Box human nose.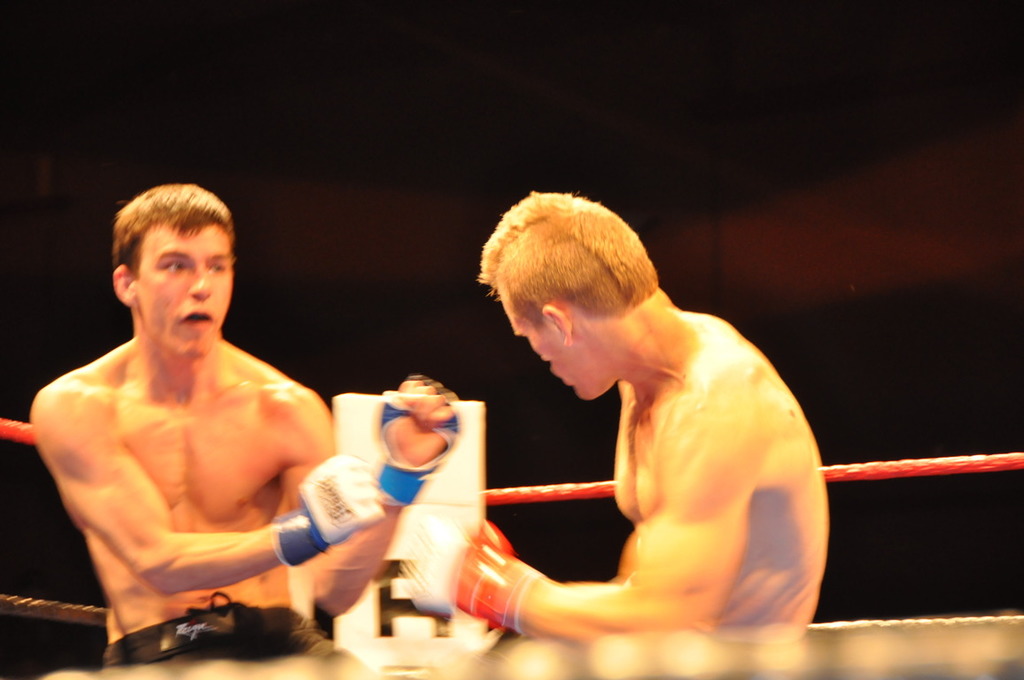
region(186, 268, 213, 302).
